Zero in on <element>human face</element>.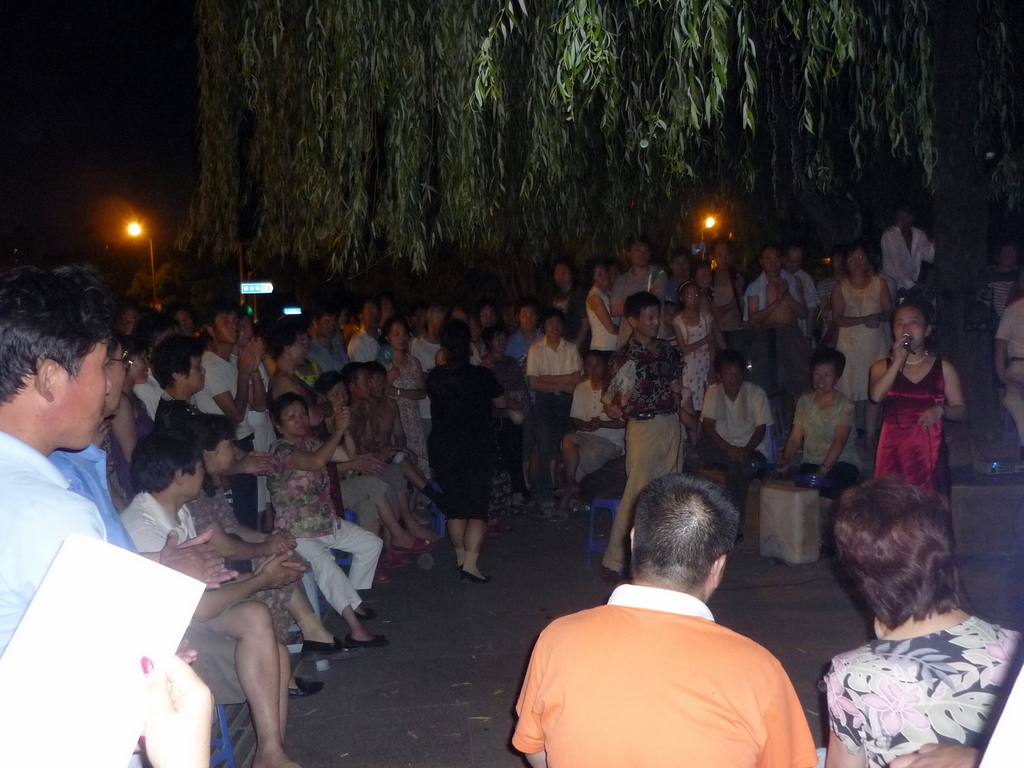
Zeroed in: region(549, 314, 558, 335).
